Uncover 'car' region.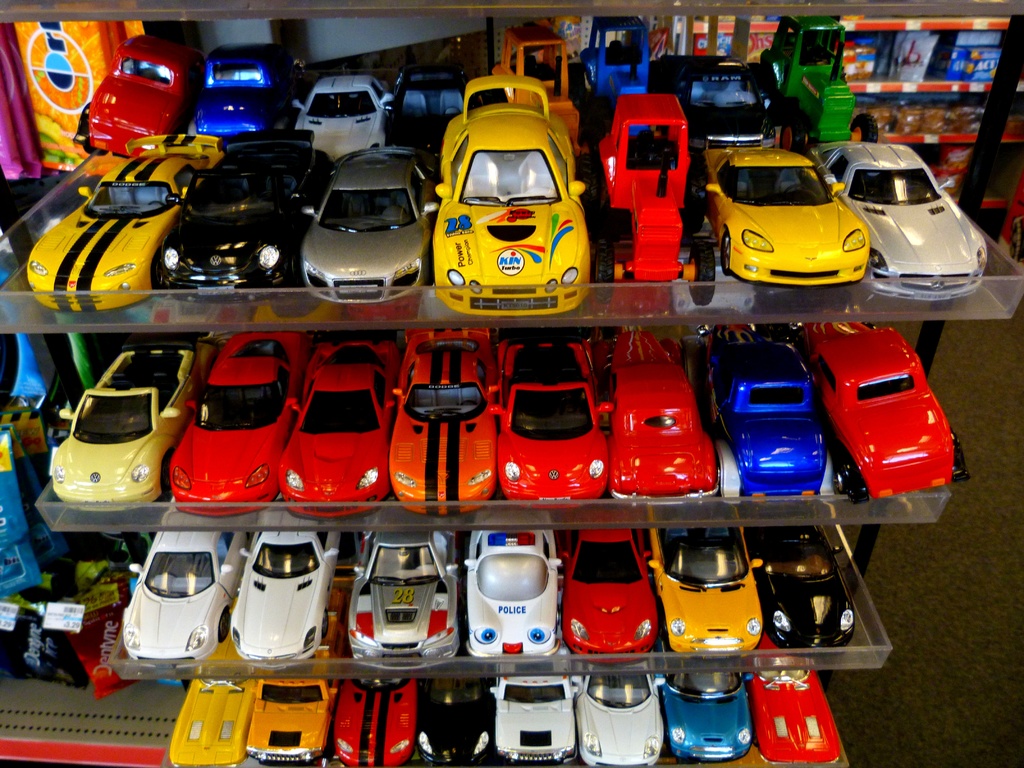
Uncovered: left=564, top=665, right=664, bottom=767.
